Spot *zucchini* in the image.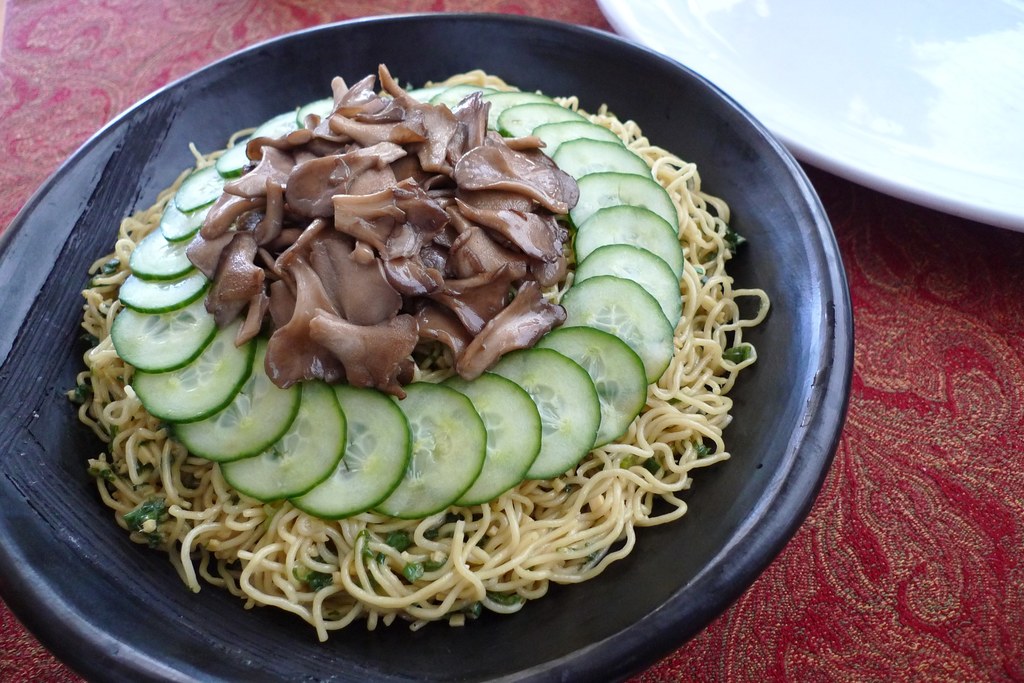
*zucchini* found at 557 137 655 189.
